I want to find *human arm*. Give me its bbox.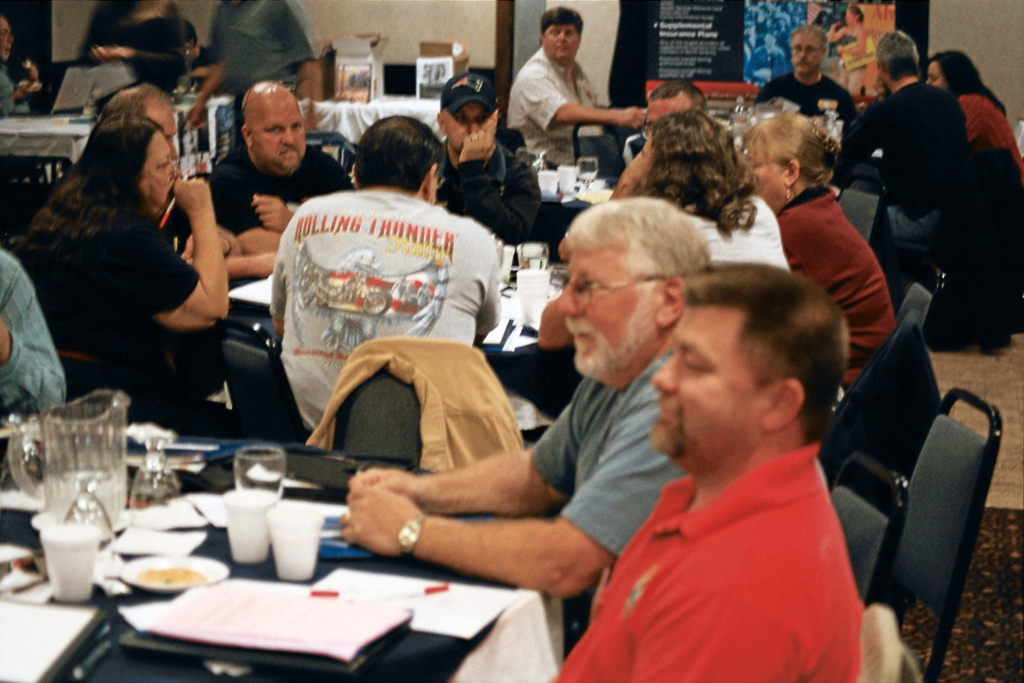
272,236,287,339.
